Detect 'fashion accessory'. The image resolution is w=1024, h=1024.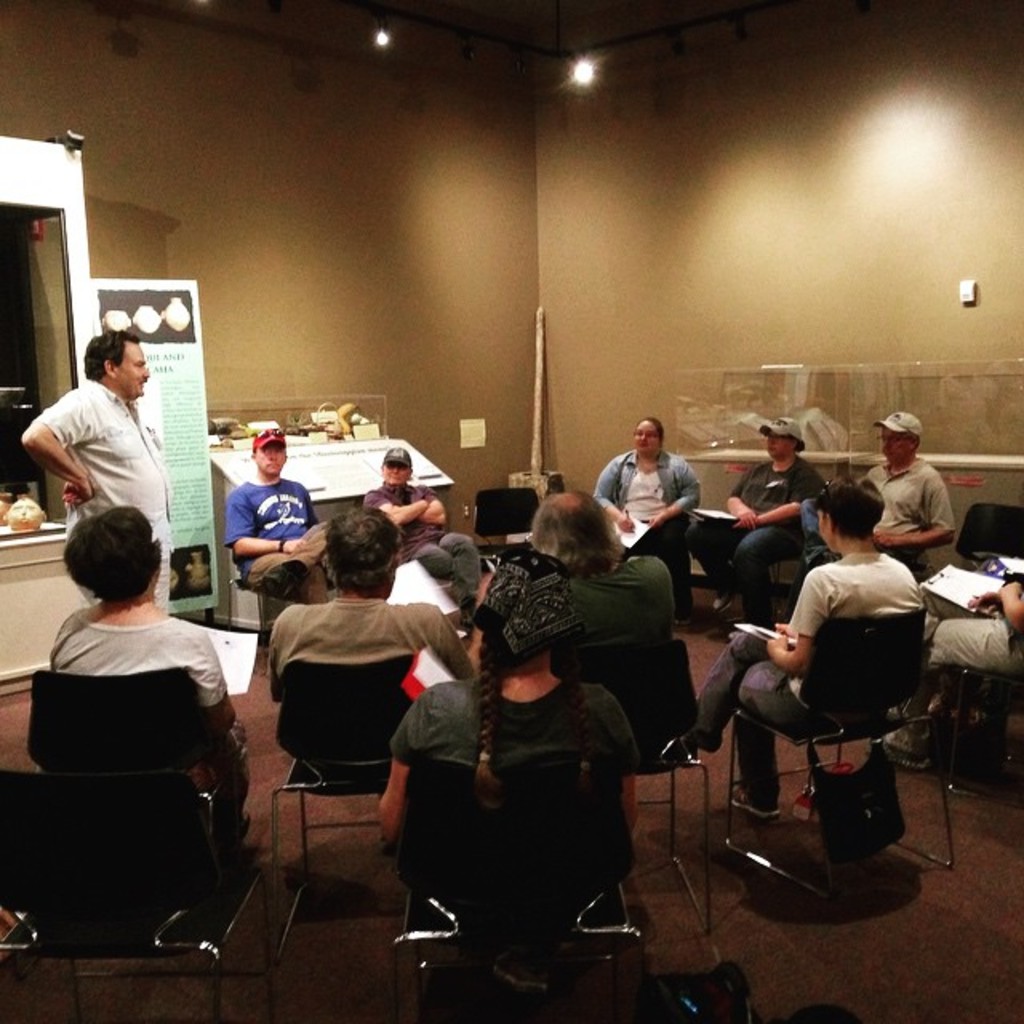
x1=469, y1=549, x2=592, y2=666.
